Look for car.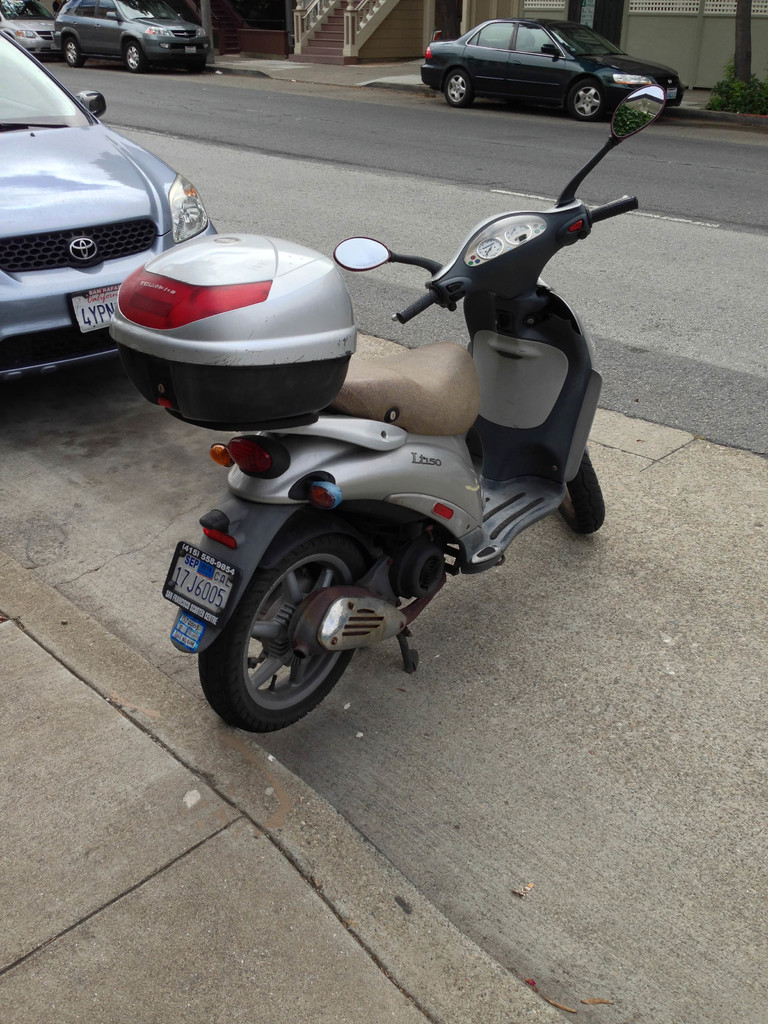
Found: 0:31:217:379.
